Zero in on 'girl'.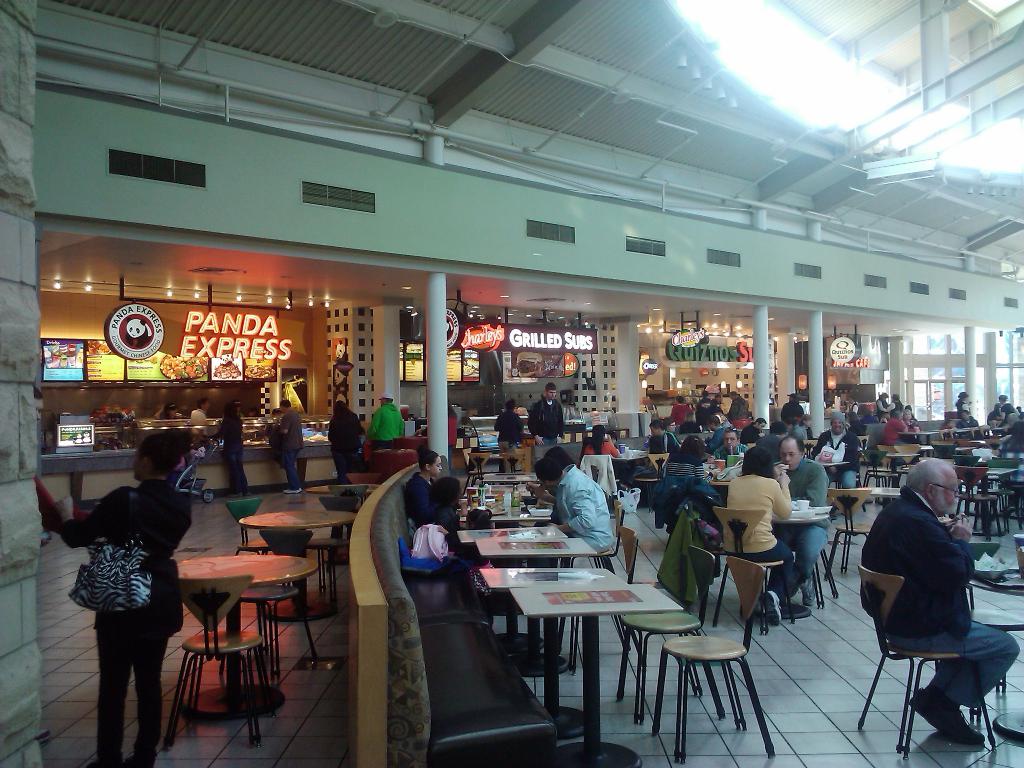
Zeroed in: bbox=(464, 509, 494, 597).
